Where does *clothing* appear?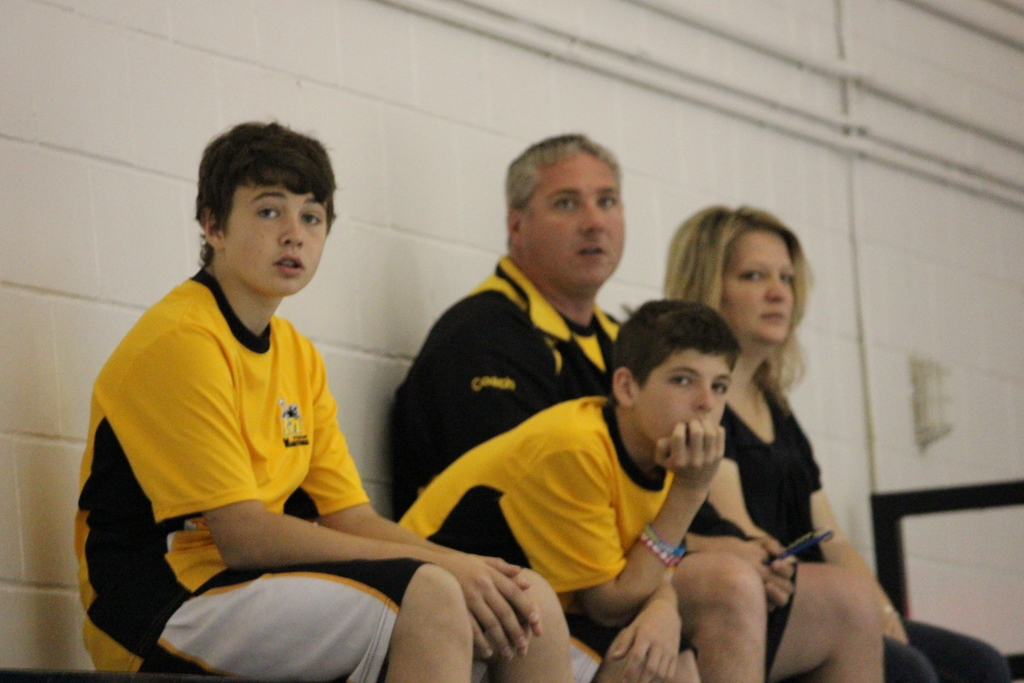
Appears at locate(388, 256, 803, 682).
